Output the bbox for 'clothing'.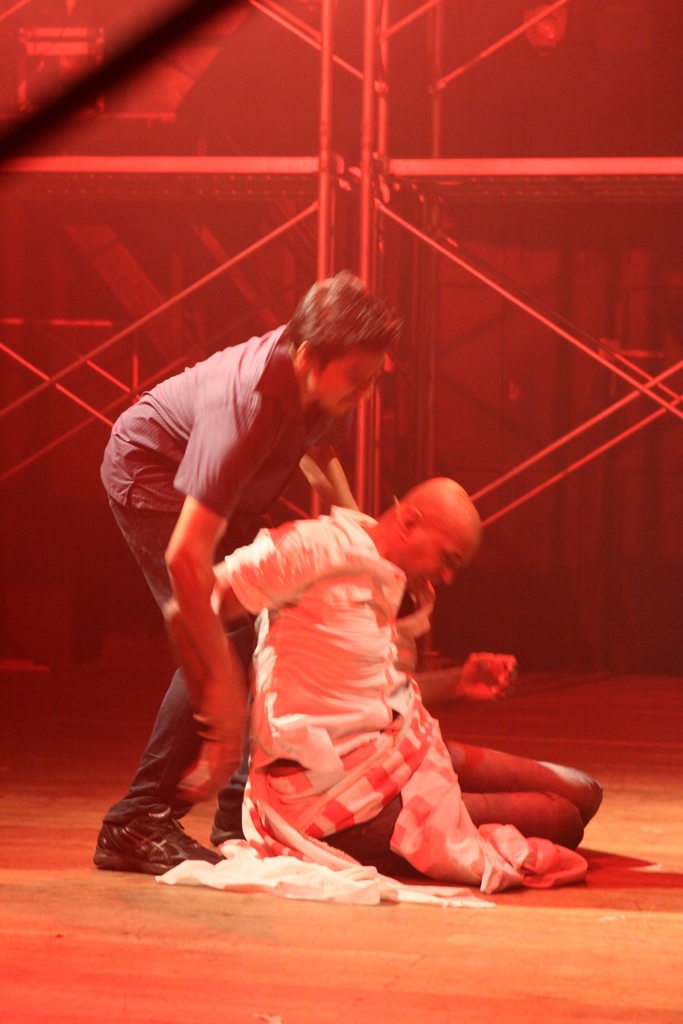
(left=108, top=254, right=350, bottom=832).
